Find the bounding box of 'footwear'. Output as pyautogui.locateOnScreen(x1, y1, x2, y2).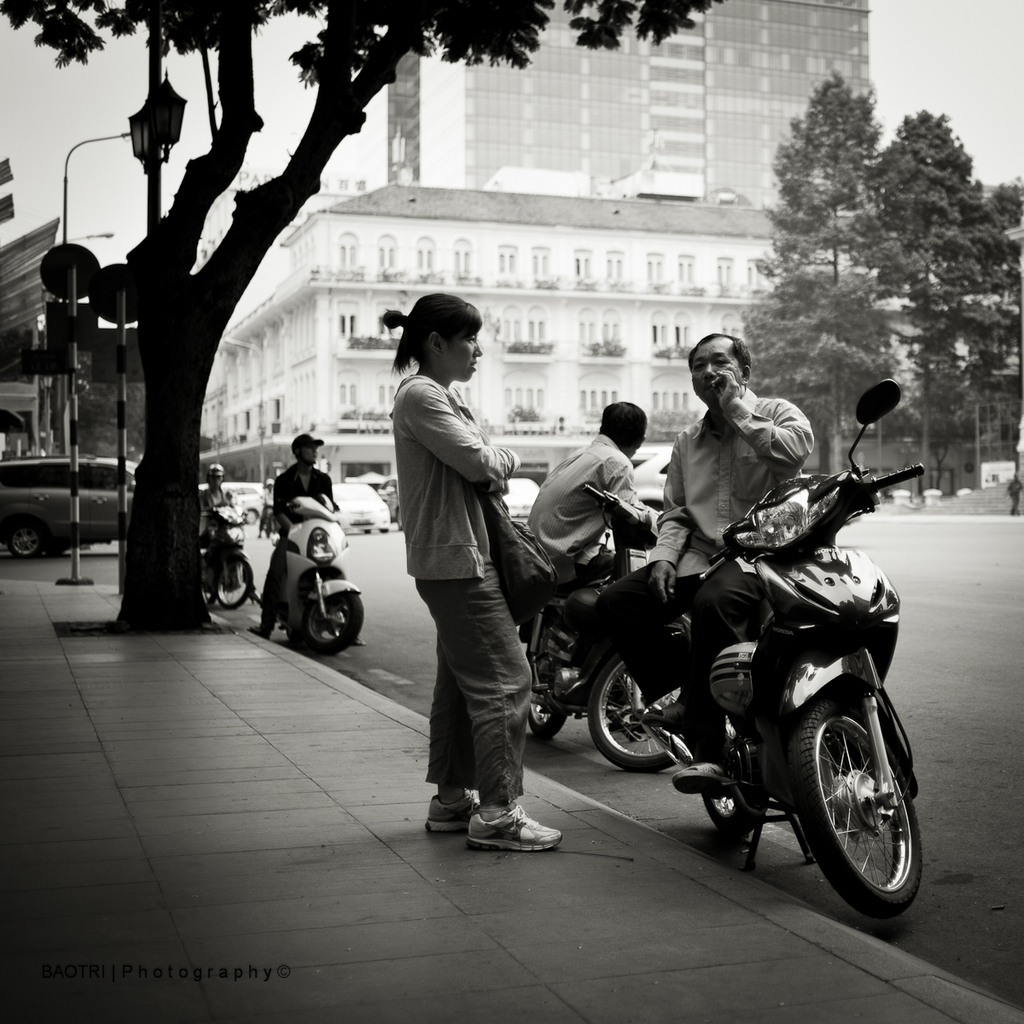
pyautogui.locateOnScreen(358, 636, 367, 646).
